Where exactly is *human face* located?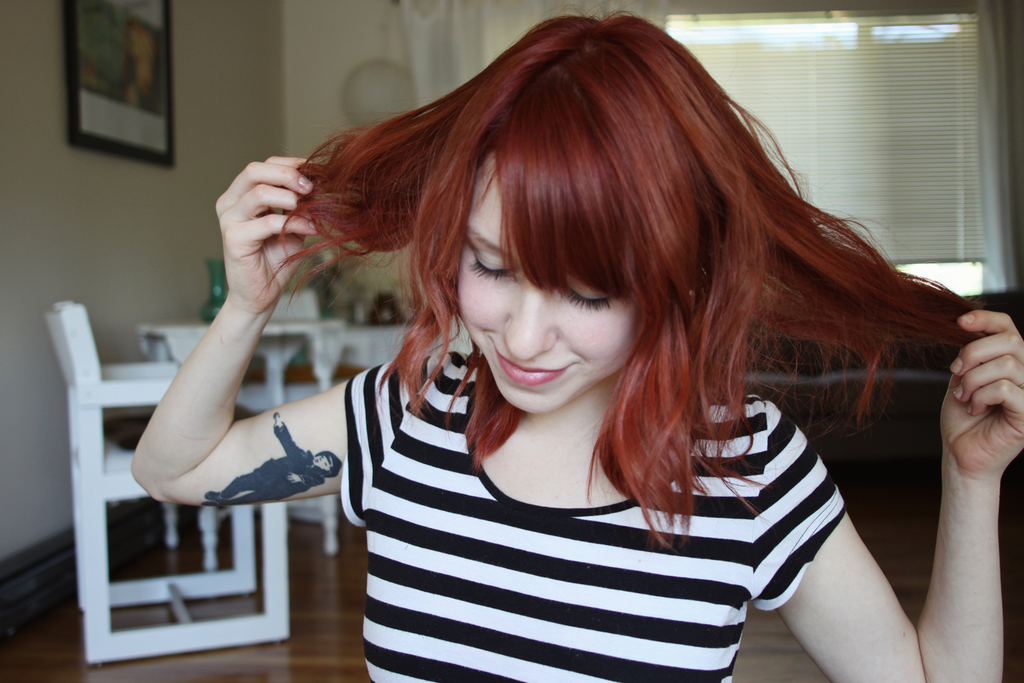
Its bounding box is detection(451, 157, 651, 415).
